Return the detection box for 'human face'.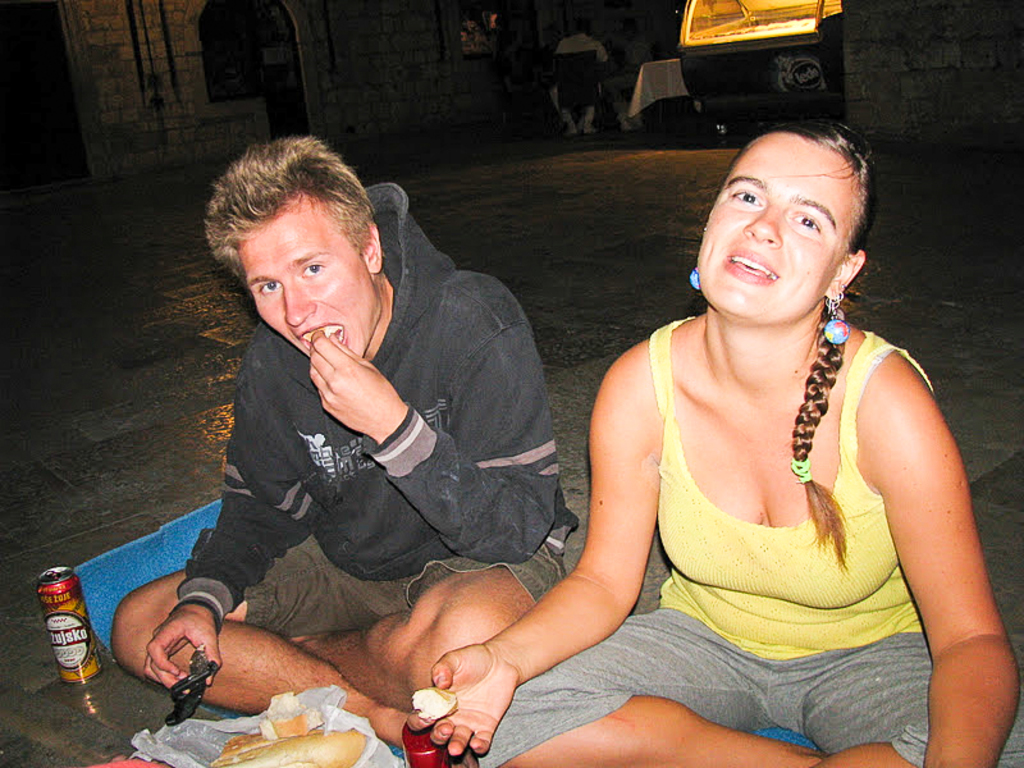
Rect(692, 132, 869, 321).
